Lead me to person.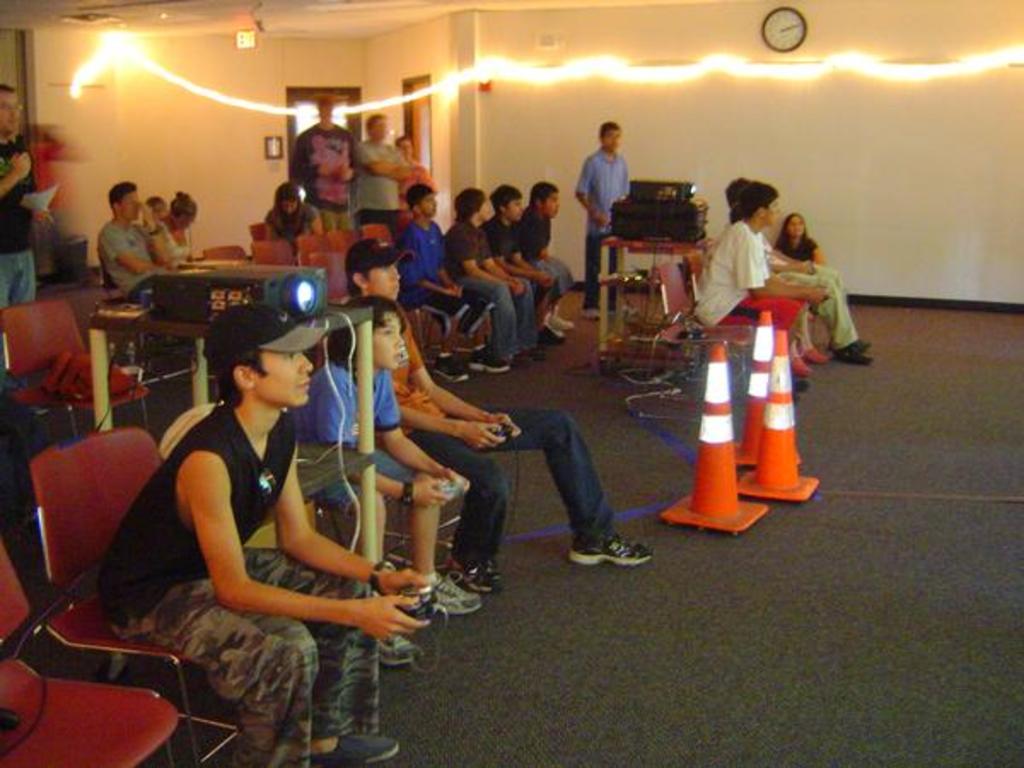
Lead to BBox(140, 196, 179, 263).
